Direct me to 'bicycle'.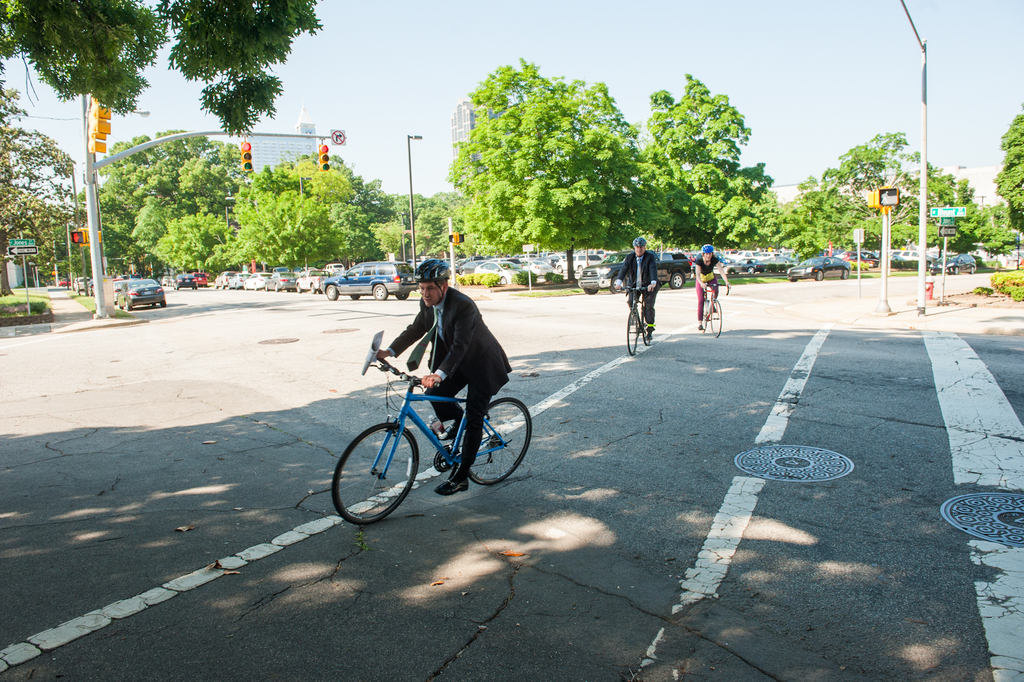
Direction: bbox(698, 280, 730, 337).
